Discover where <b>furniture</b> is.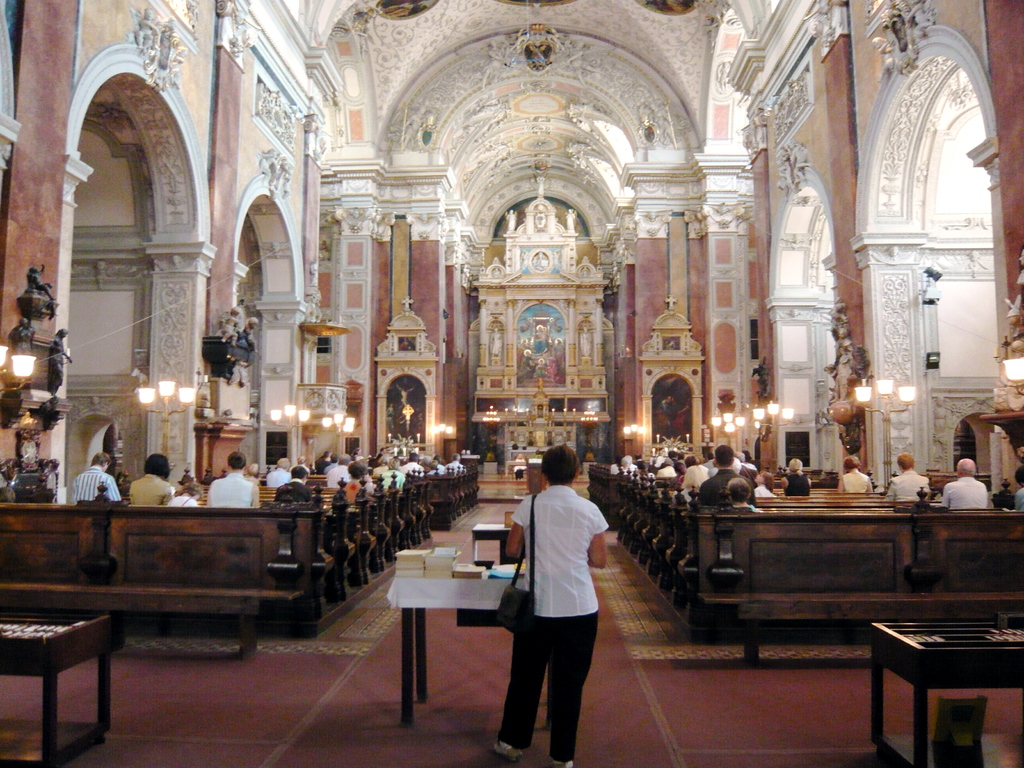
Discovered at 504:511:513:522.
